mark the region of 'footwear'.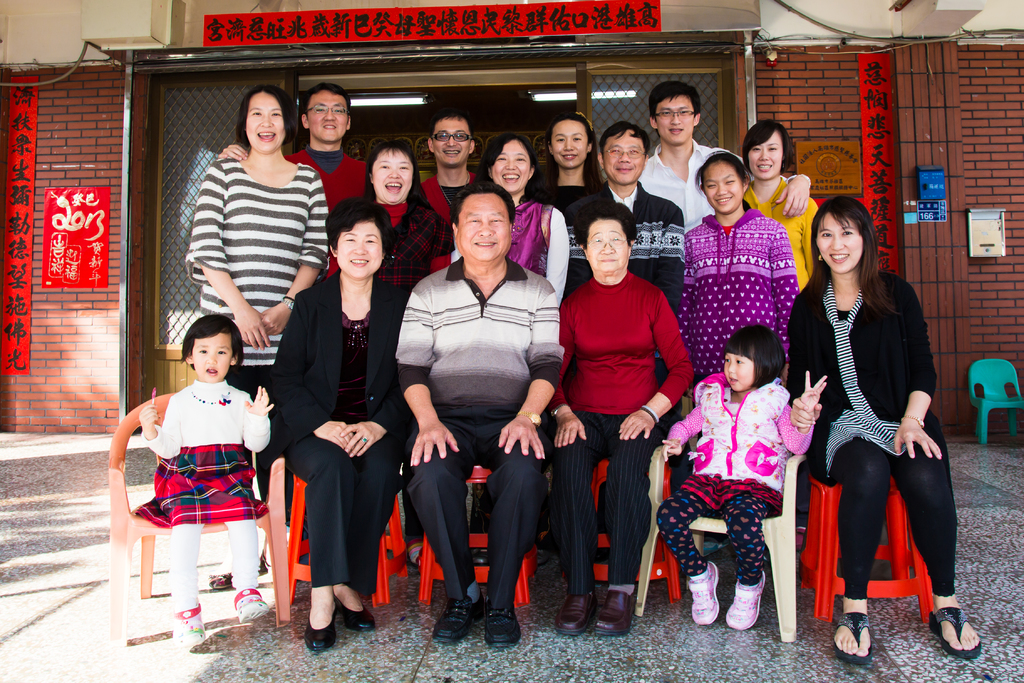
Region: bbox=[336, 598, 381, 634].
